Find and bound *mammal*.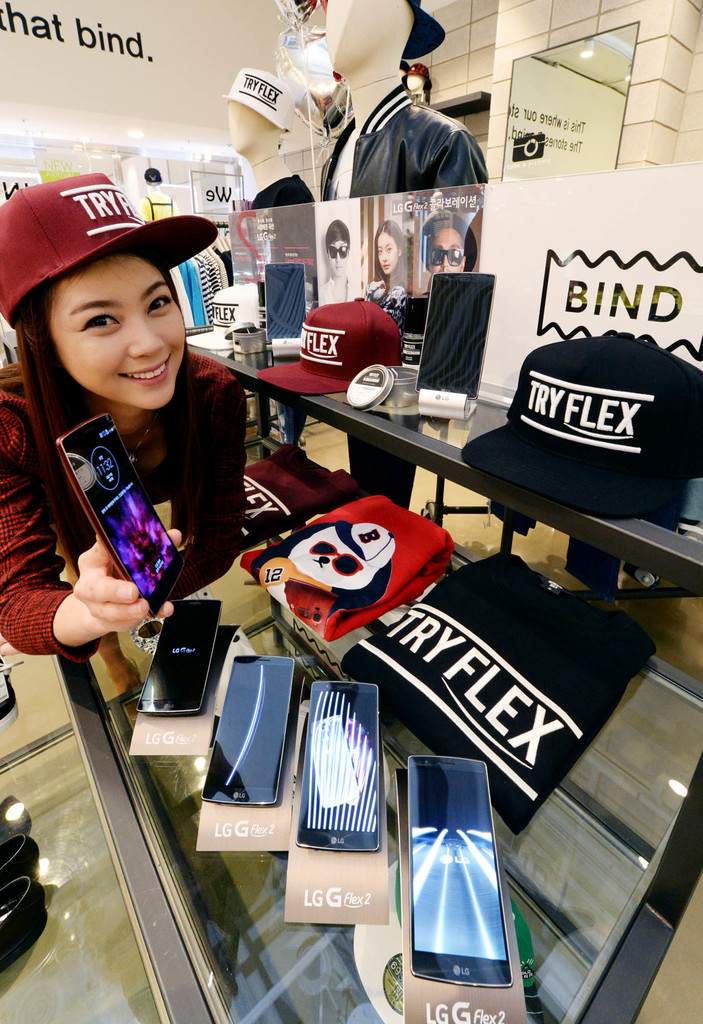
Bound: (x1=137, y1=165, x2=183, y2=225).
